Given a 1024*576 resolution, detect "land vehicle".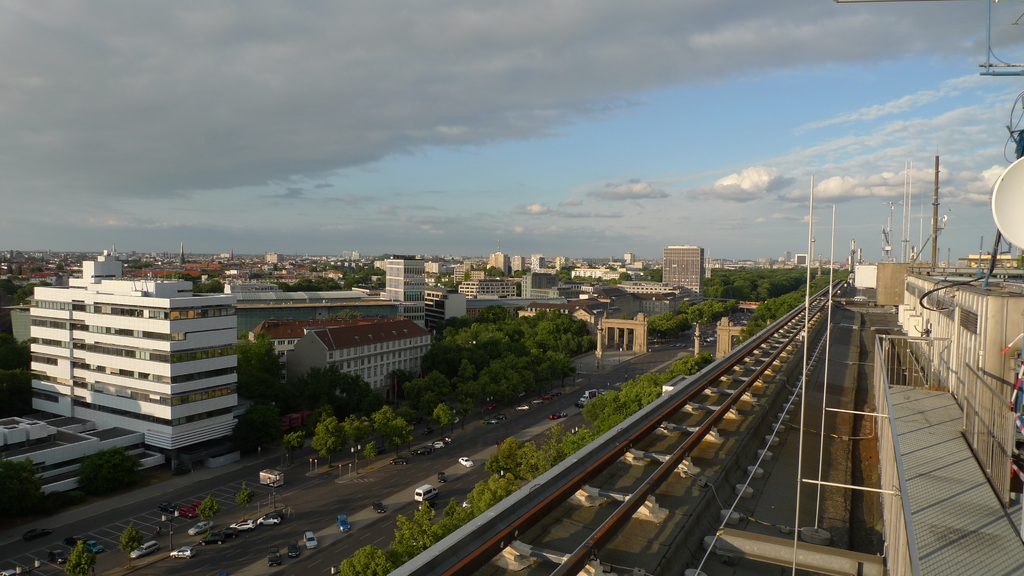
box=[428, 438, 446, 450].
